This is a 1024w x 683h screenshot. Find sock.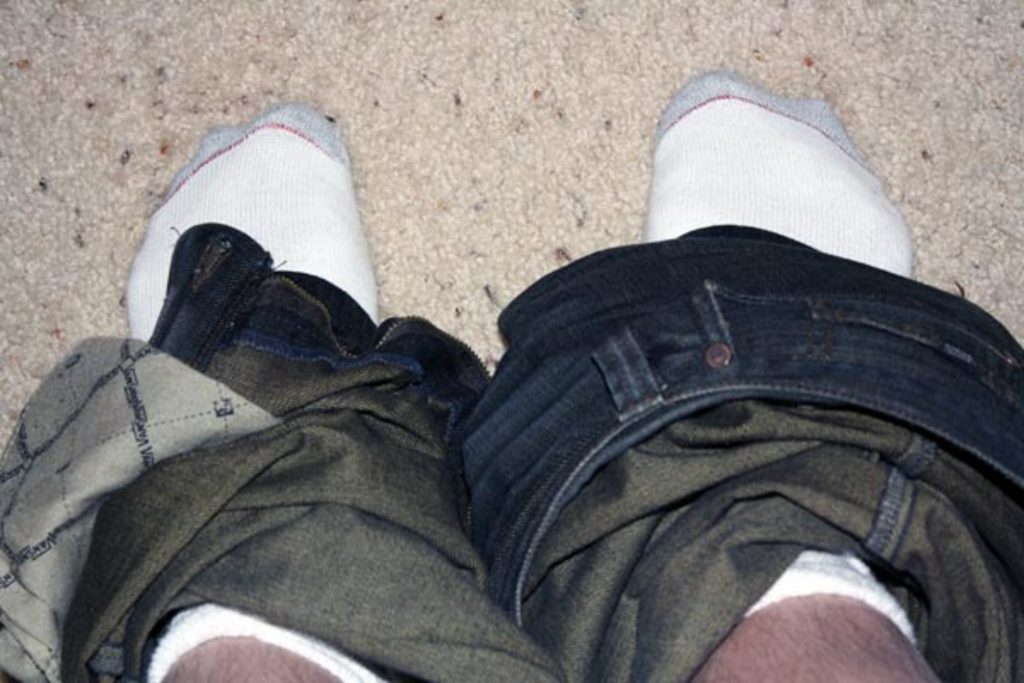
Bounding box: {"x1": 123, "y1": 102, "x2": 377, "y2": 342}.
